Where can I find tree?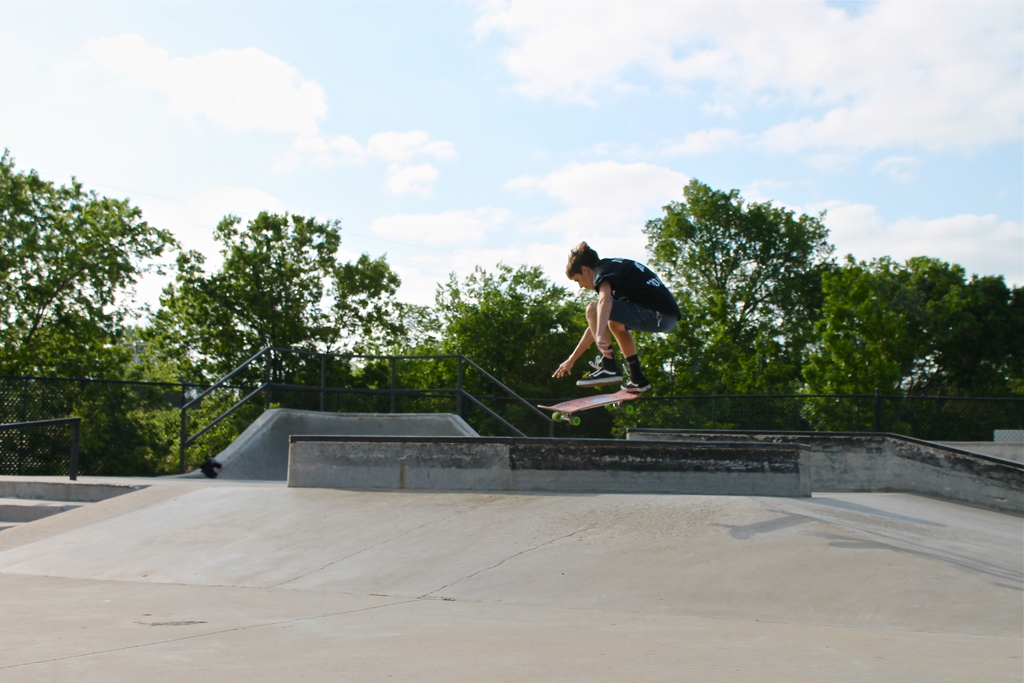
You can find it at [left=664, top=167, right=835, bottom=394].
